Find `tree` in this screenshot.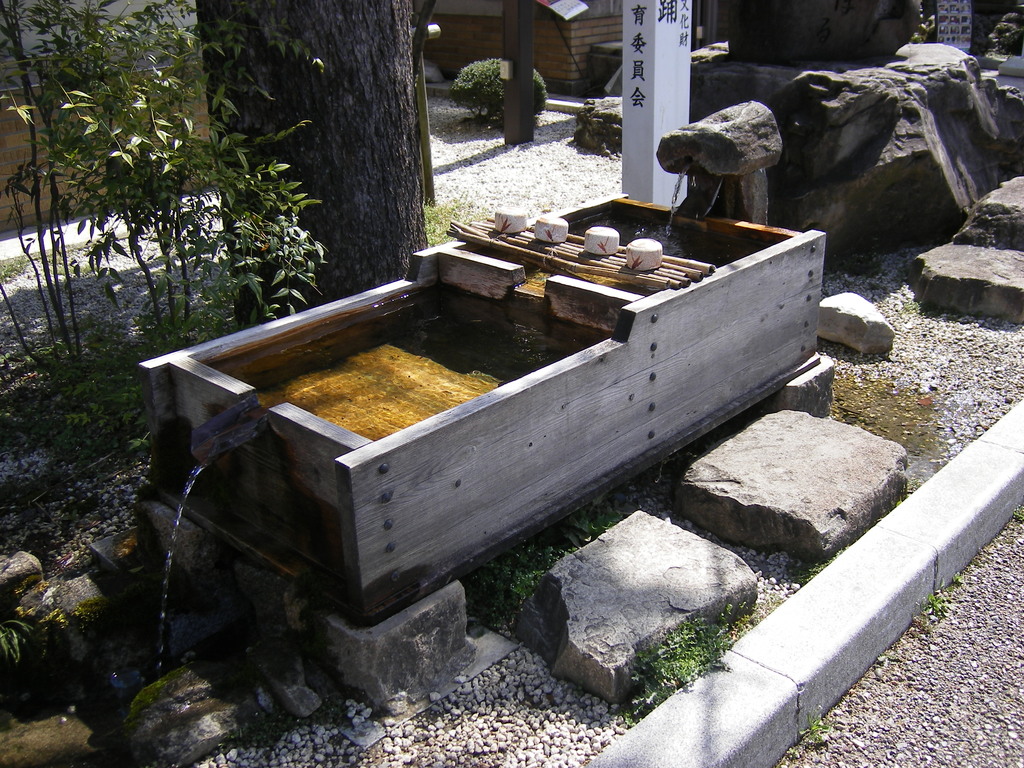
The bounding box for `tree` is detection(195, 0, 428, 327).
